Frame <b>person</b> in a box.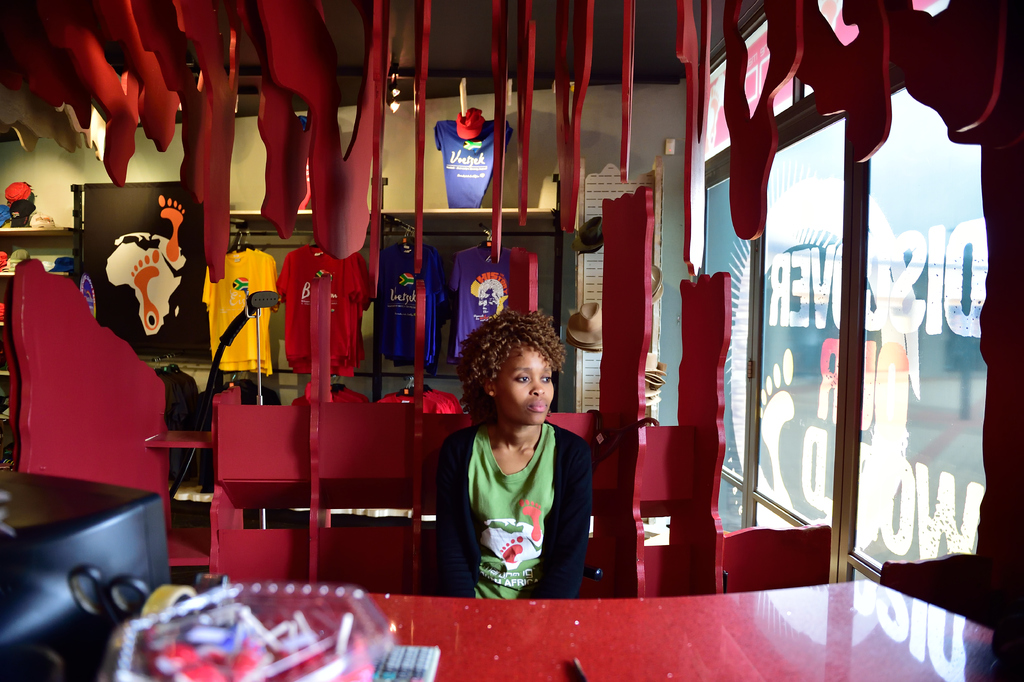
438/304/607/604.
